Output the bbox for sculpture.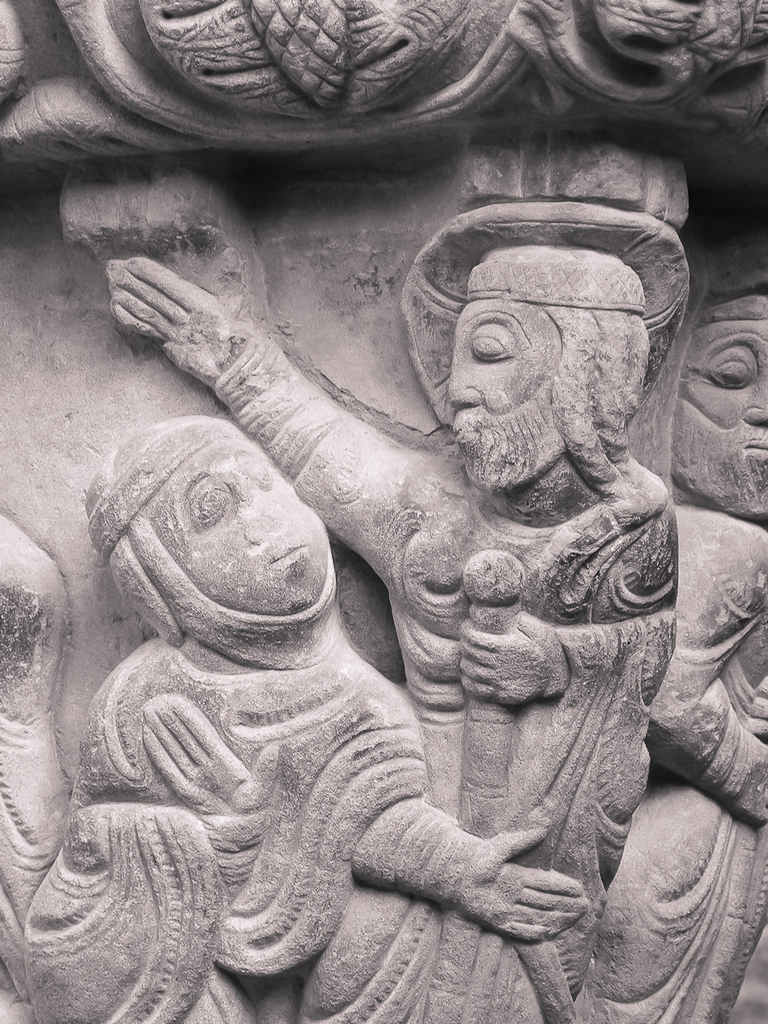
(left=0, top=494, right=253, bottom=1023).
